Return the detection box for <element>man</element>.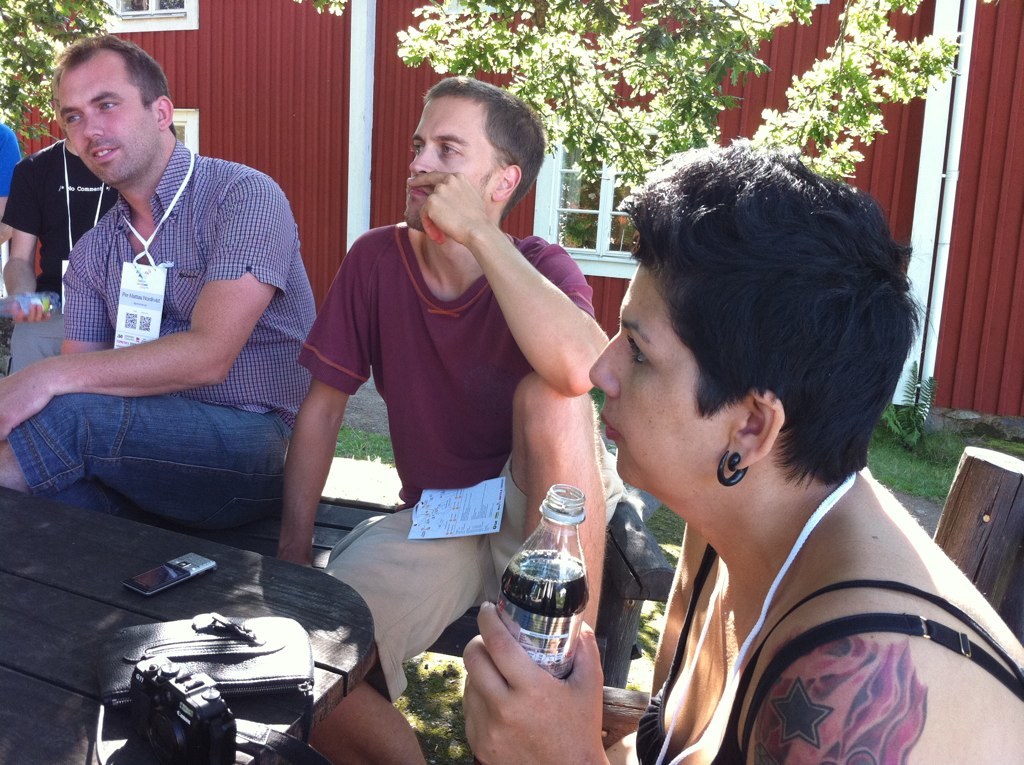
{"left": 12, "top": 43, "right": 317, "bottom": 578}.
